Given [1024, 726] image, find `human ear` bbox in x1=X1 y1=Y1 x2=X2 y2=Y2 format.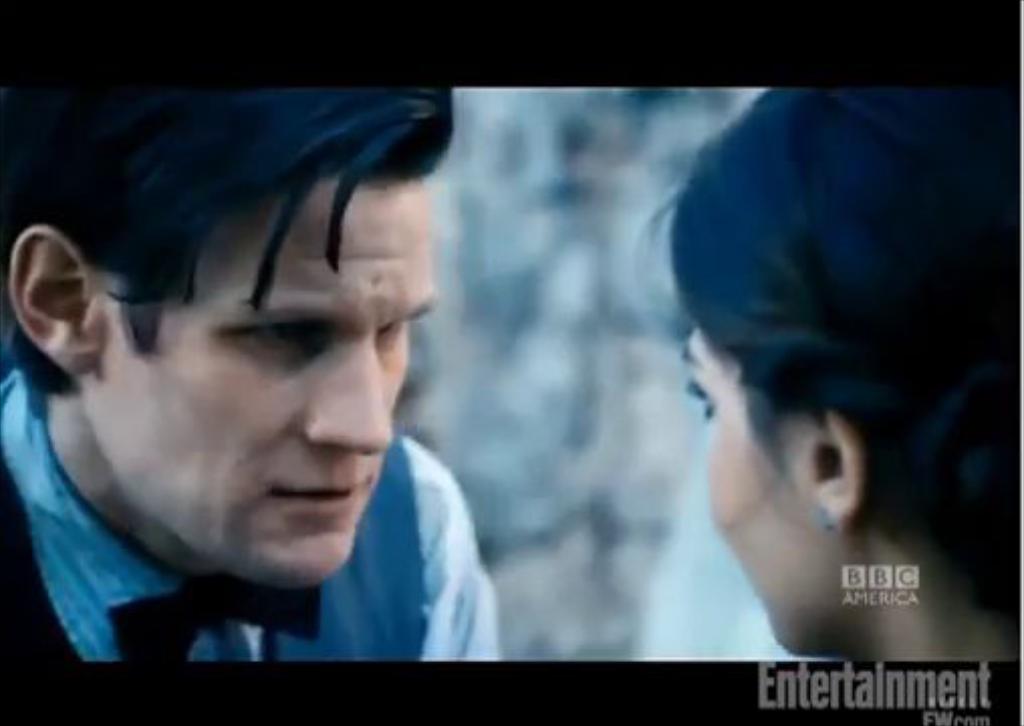
x1=802 y1=409 x2=867 y2=532.
